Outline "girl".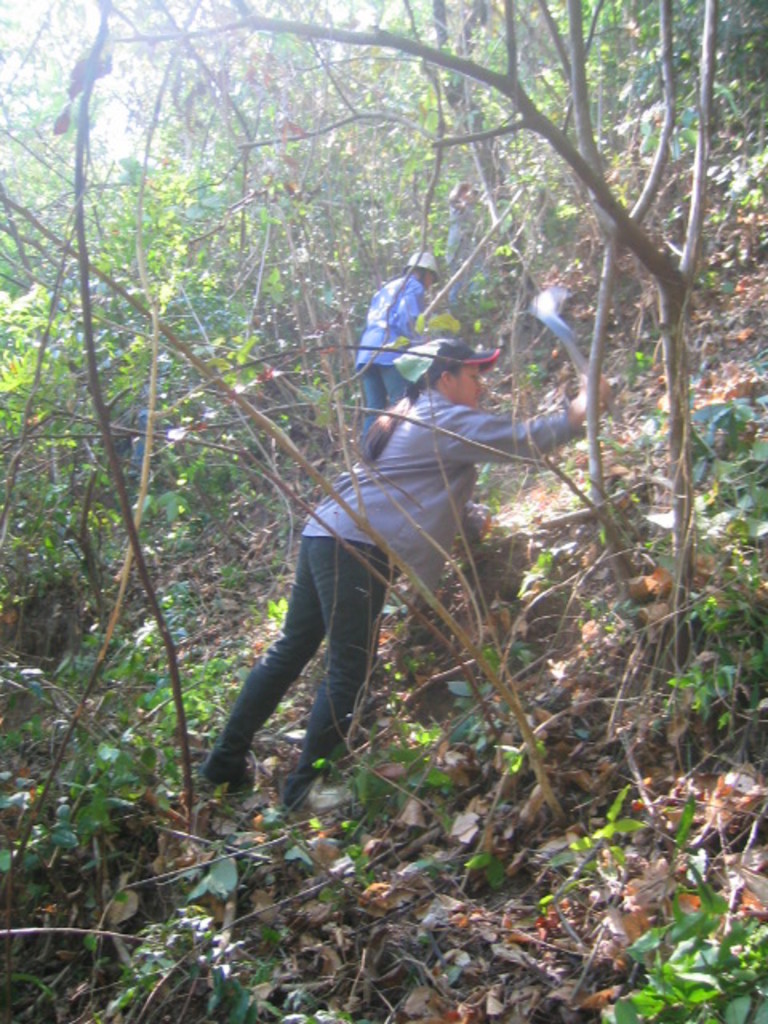
Outline: l=190, t=334, r=608, b=811.
